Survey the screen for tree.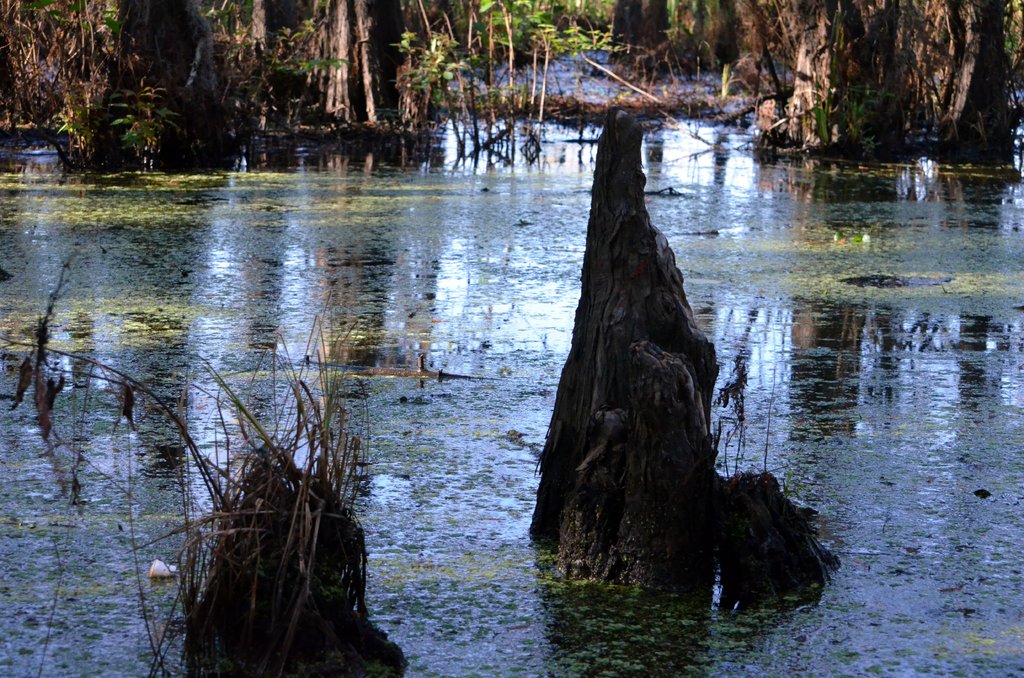
Survey found: [x1=180, y1=432, x2=397, y2=677].
